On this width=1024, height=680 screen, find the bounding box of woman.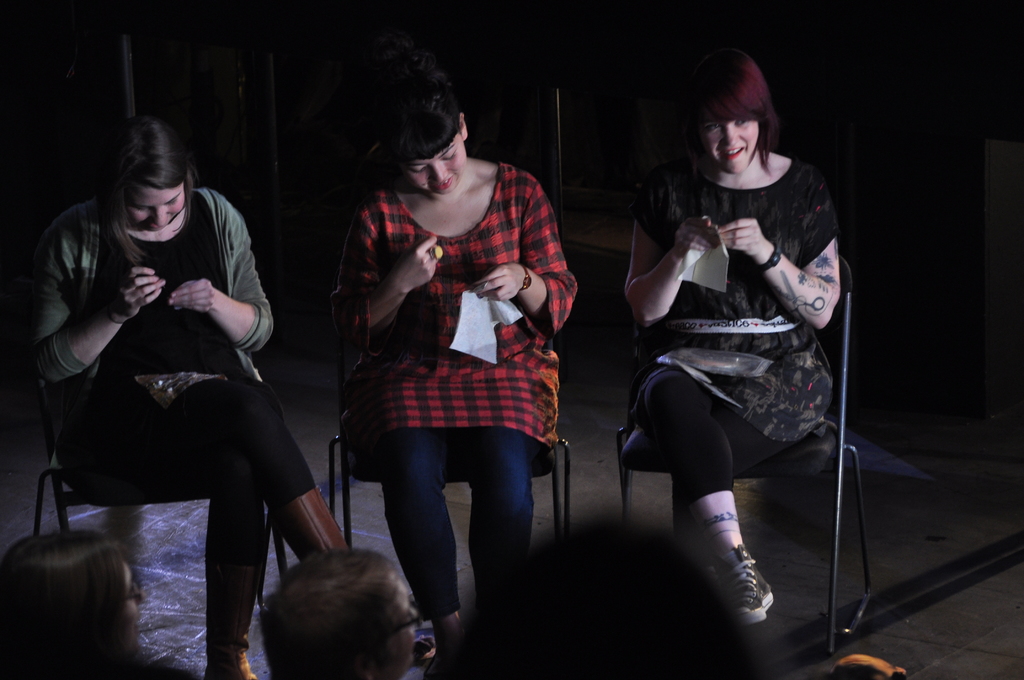
Bounding box: (32, 101, 305, 656).
